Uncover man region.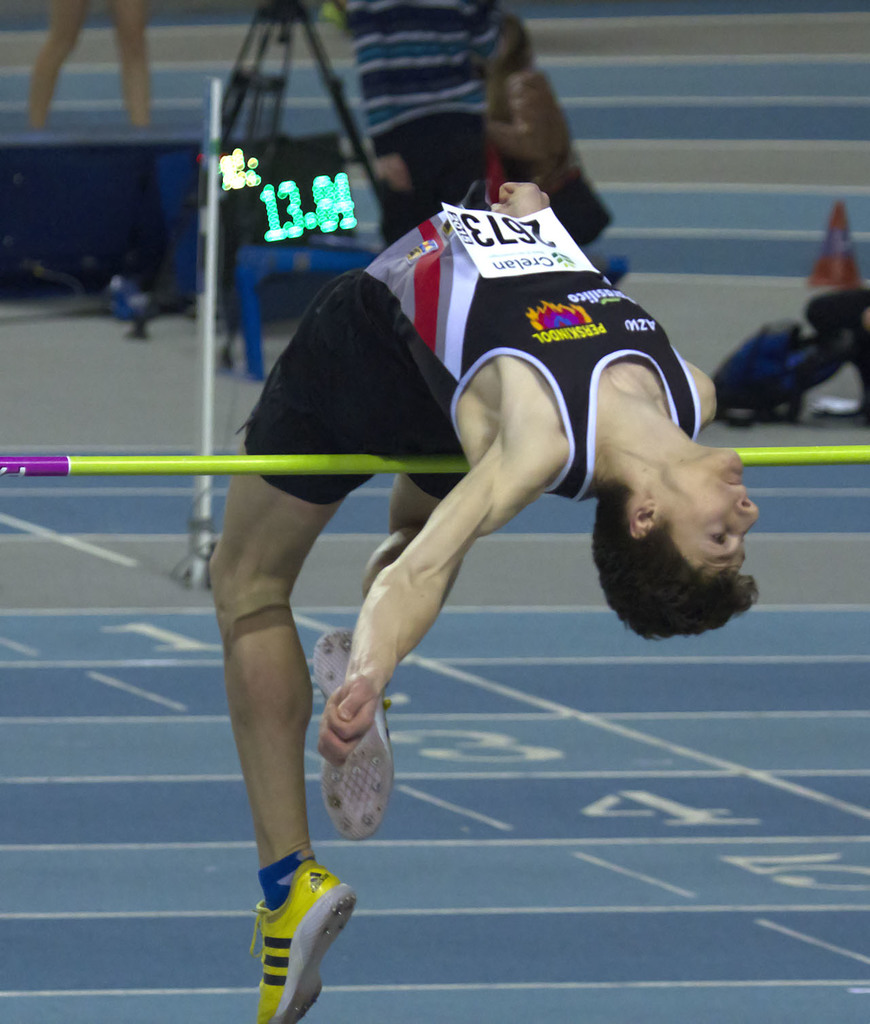
Uncovered: (347,0,505,228).
